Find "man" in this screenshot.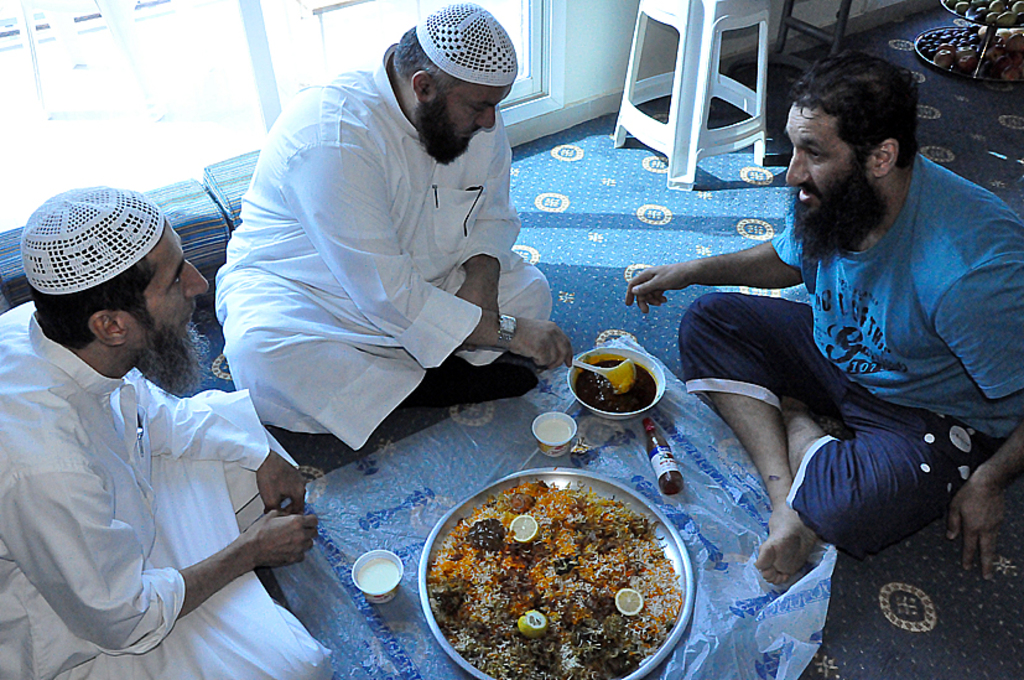
The bounding box for "man" is 0/182/322/679.
